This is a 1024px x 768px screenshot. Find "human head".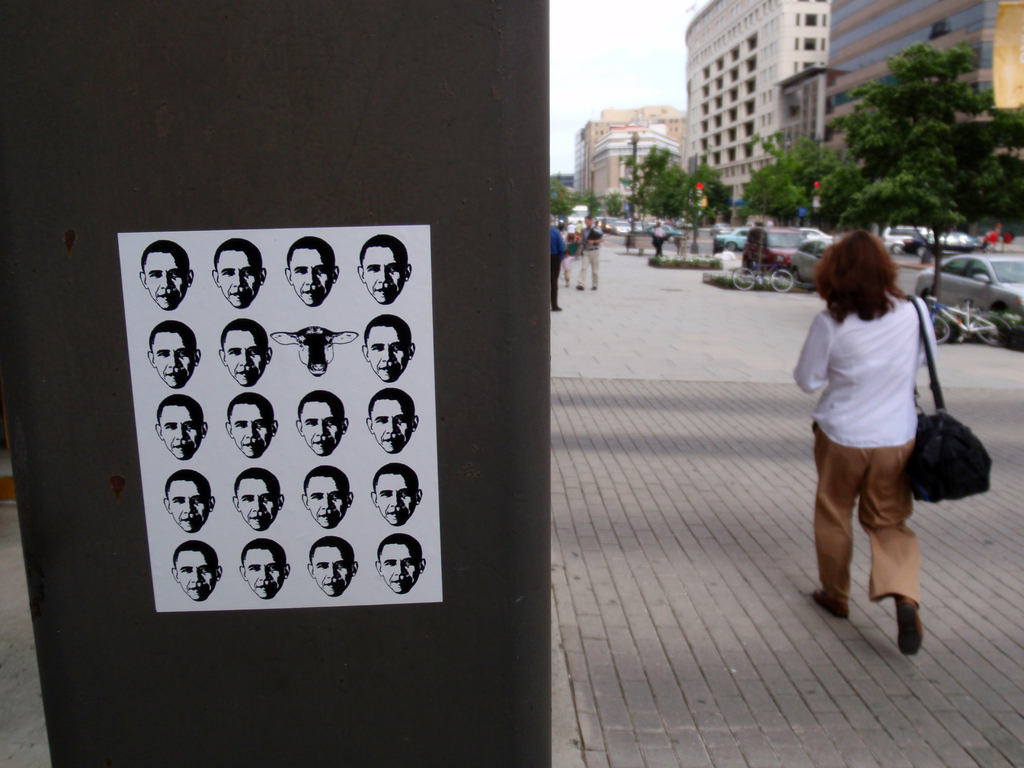
Bounding box: 356, 232, 412, 304.
